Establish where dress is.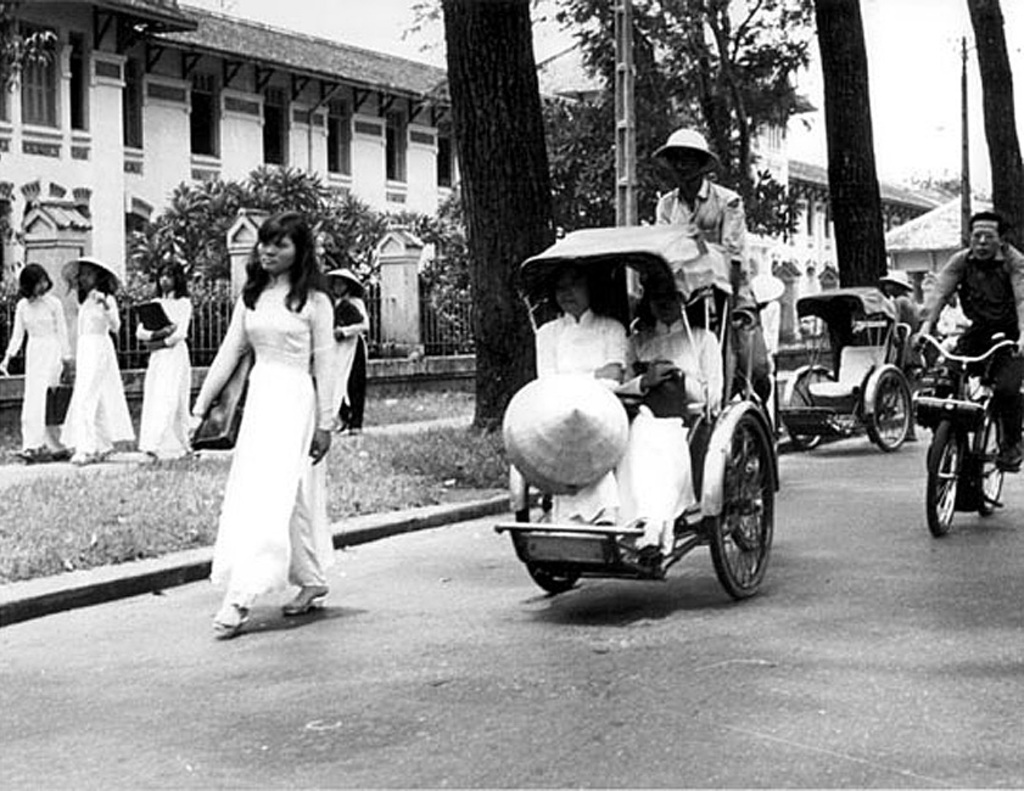
Established at box=[4, 292, 72, 453].
